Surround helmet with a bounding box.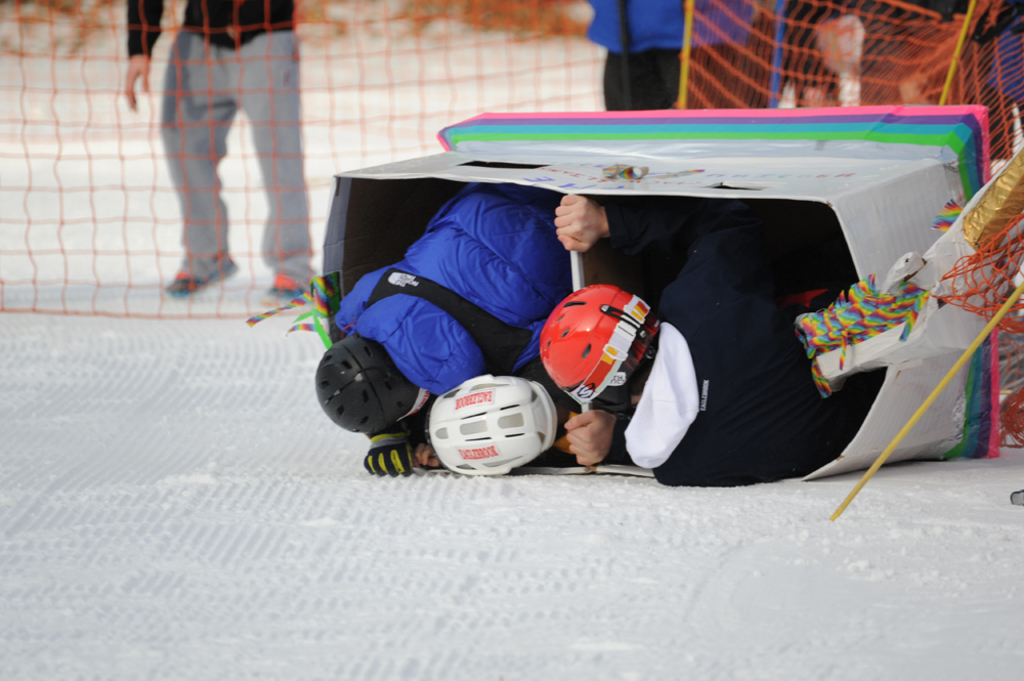
(428,377,563,479).
